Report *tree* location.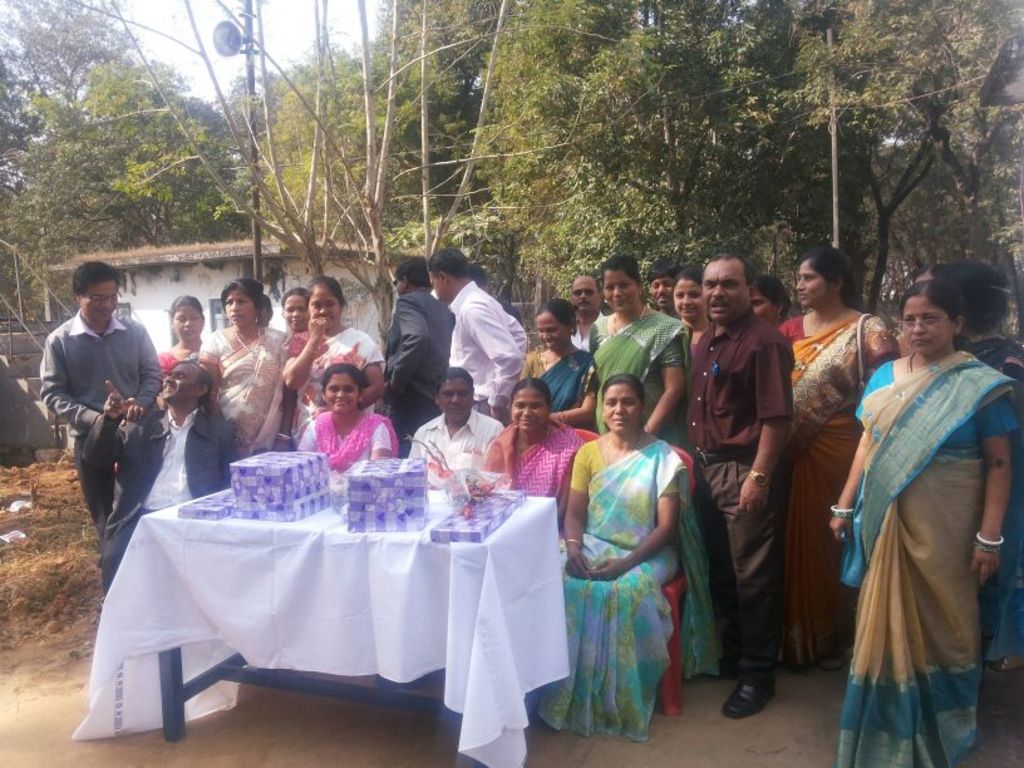
Report: <bbox>0, 0, 138, 147</bbox>.
